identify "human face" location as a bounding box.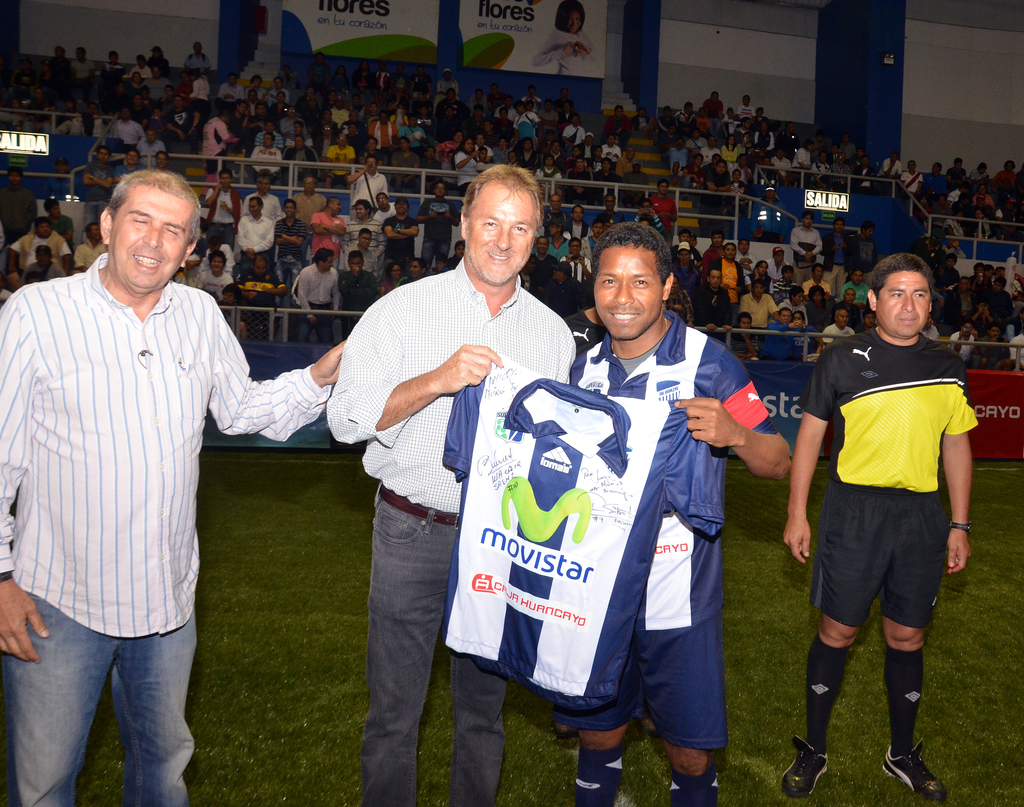
{"x1": 346, "y1": 110, "x2": 358, "y2": 120}.
